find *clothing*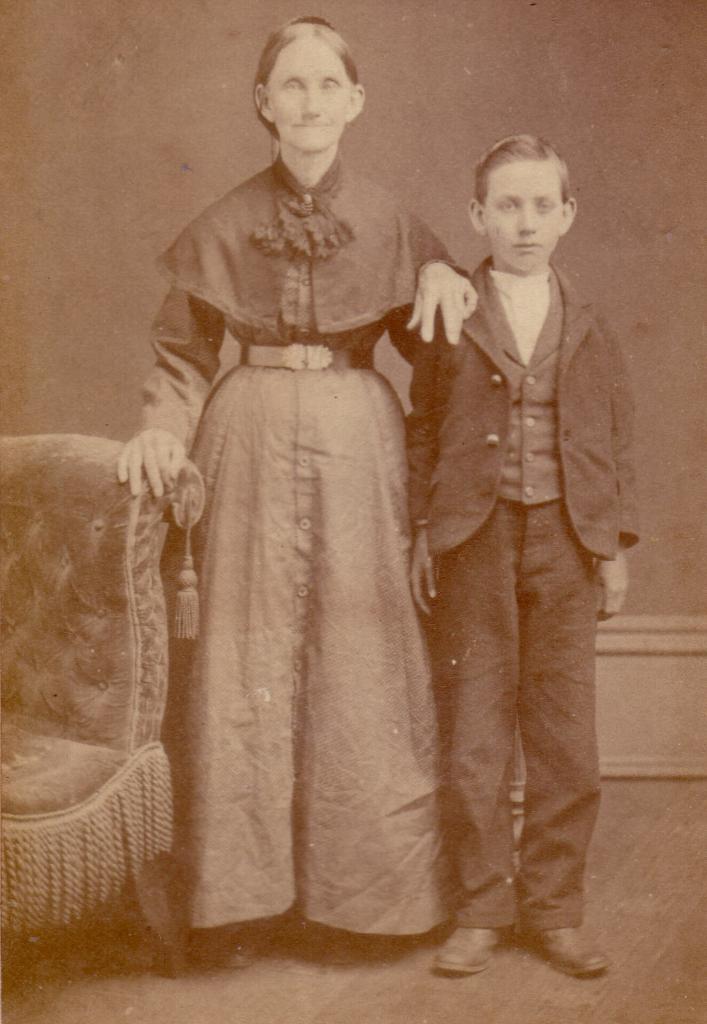
<bbox>394, 163, 642, 954</bbox>
